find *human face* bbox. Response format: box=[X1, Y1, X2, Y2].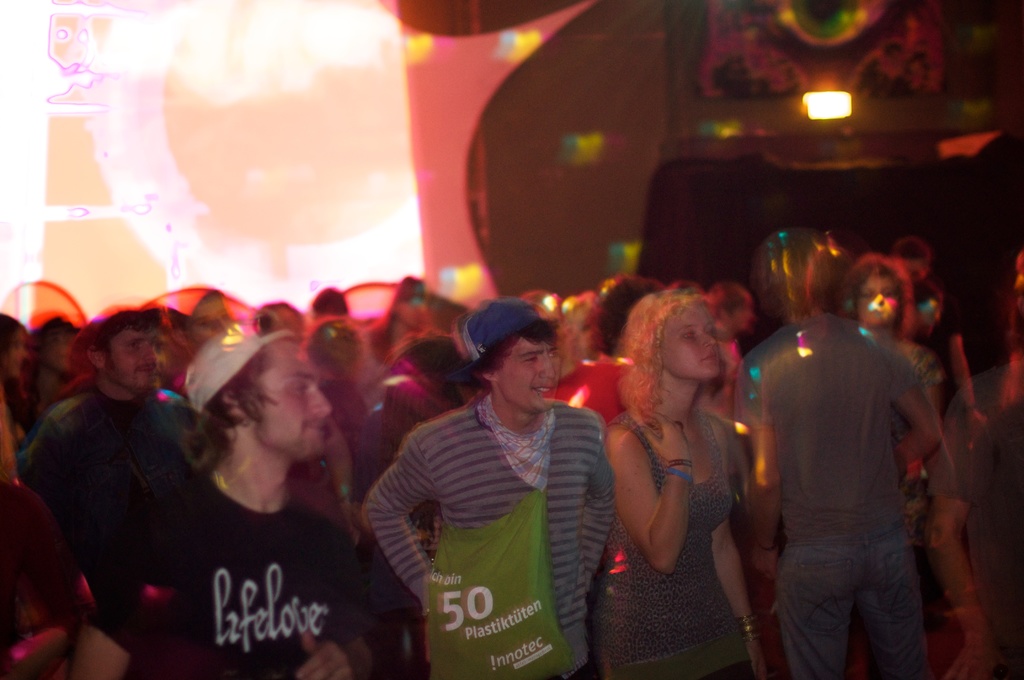
box=[655, 306, 724, 382].
